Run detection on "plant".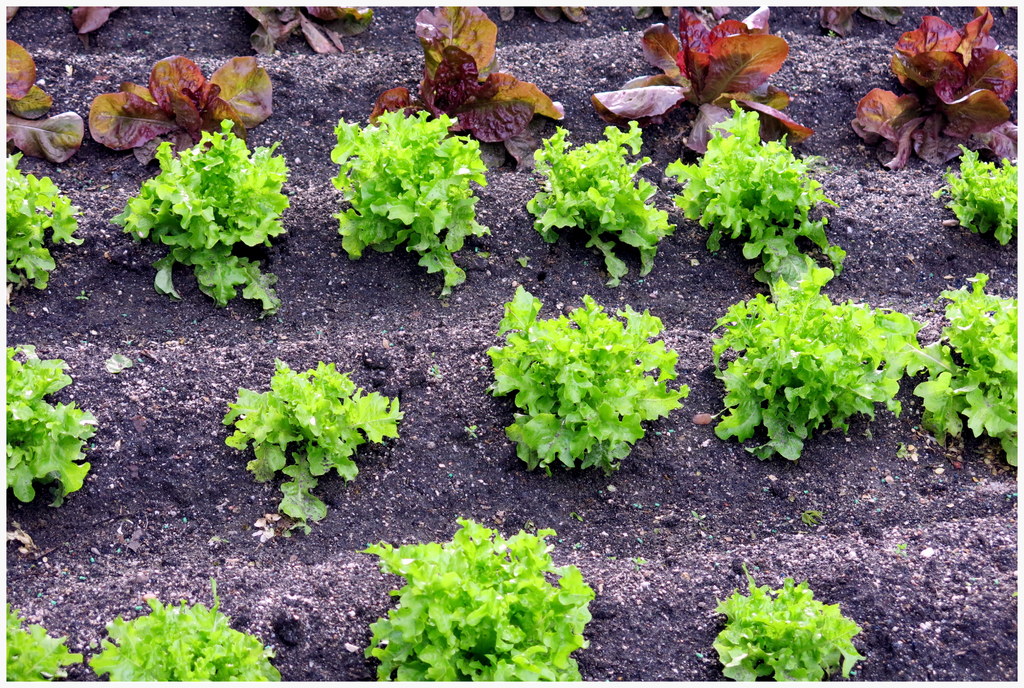
Result: region(812, 0, 908, 46).
